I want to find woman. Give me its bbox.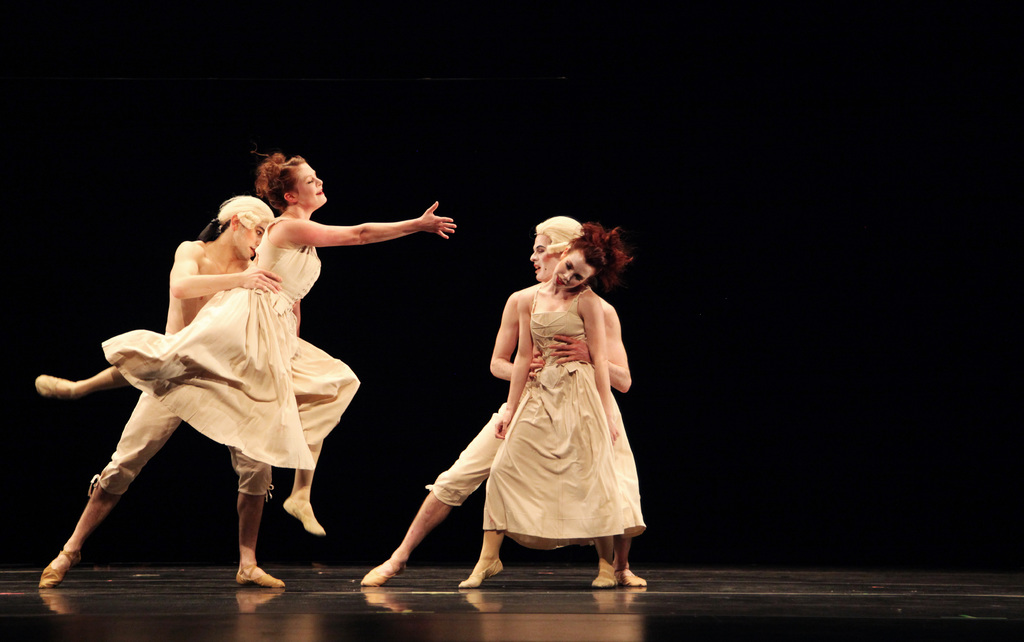
box(30, 147, 465, 534).
